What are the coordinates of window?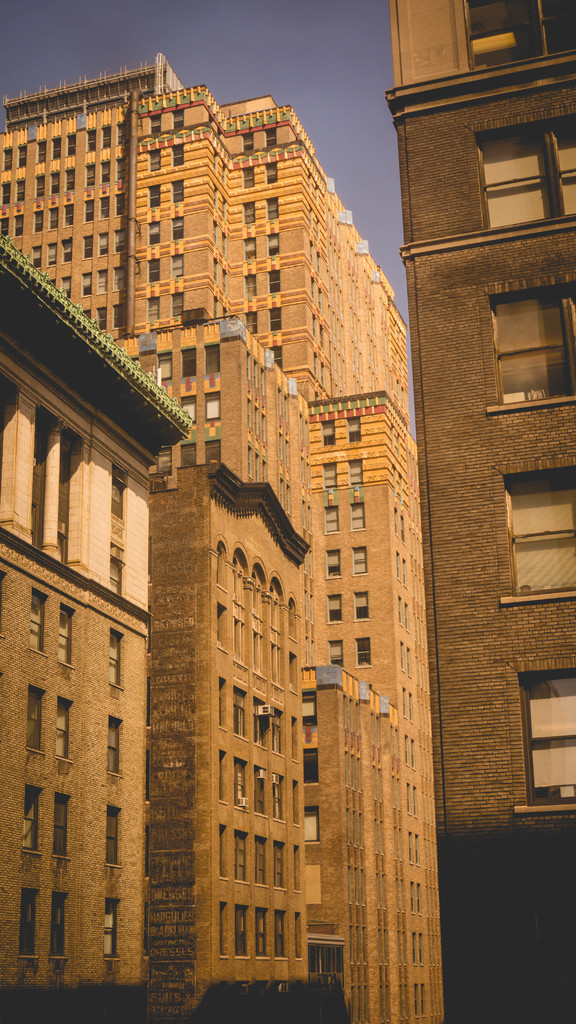
rect(272, 774, 285, 818).
